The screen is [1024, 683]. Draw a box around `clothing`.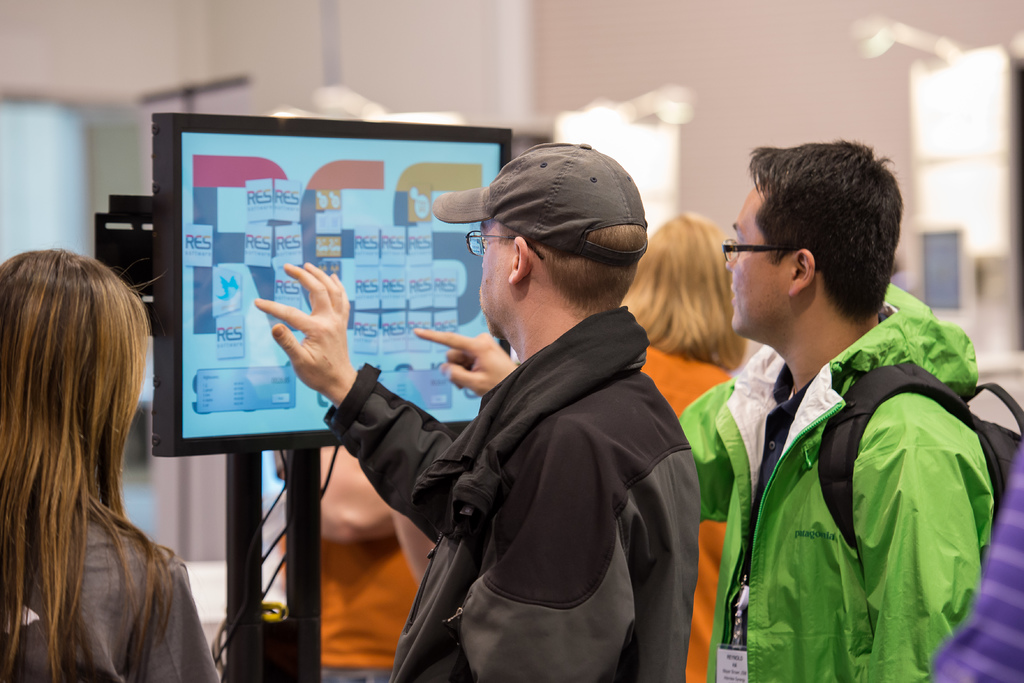
(674,284,992,682).
